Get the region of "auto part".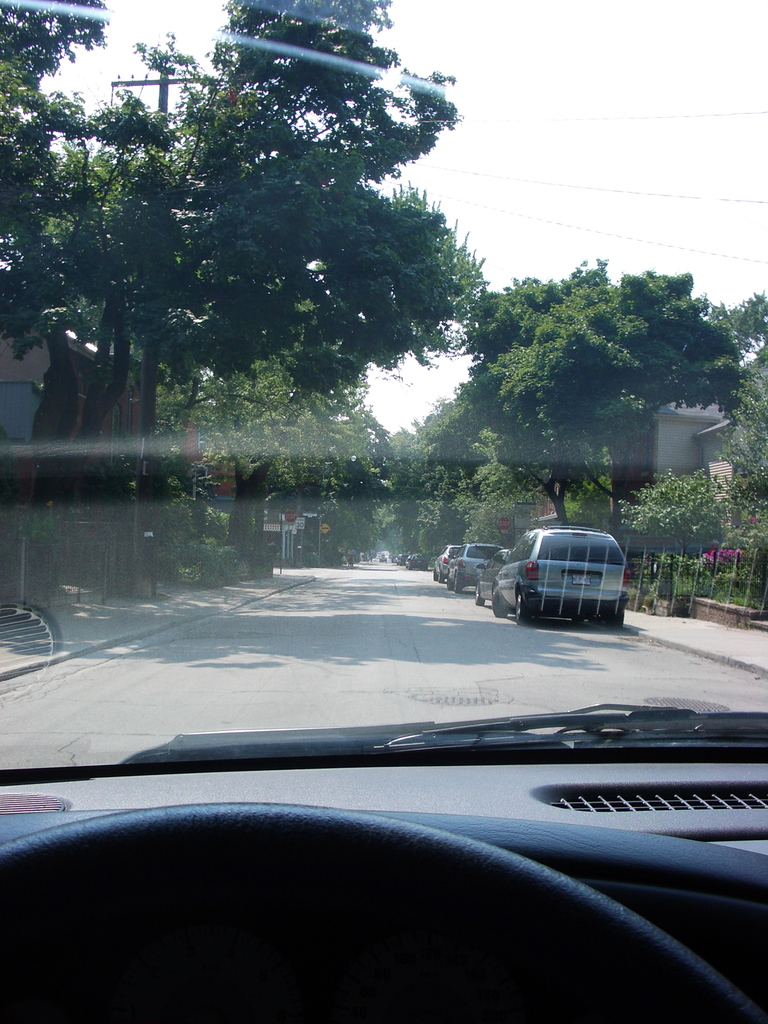
detection(0, 798, 767, 1023).
